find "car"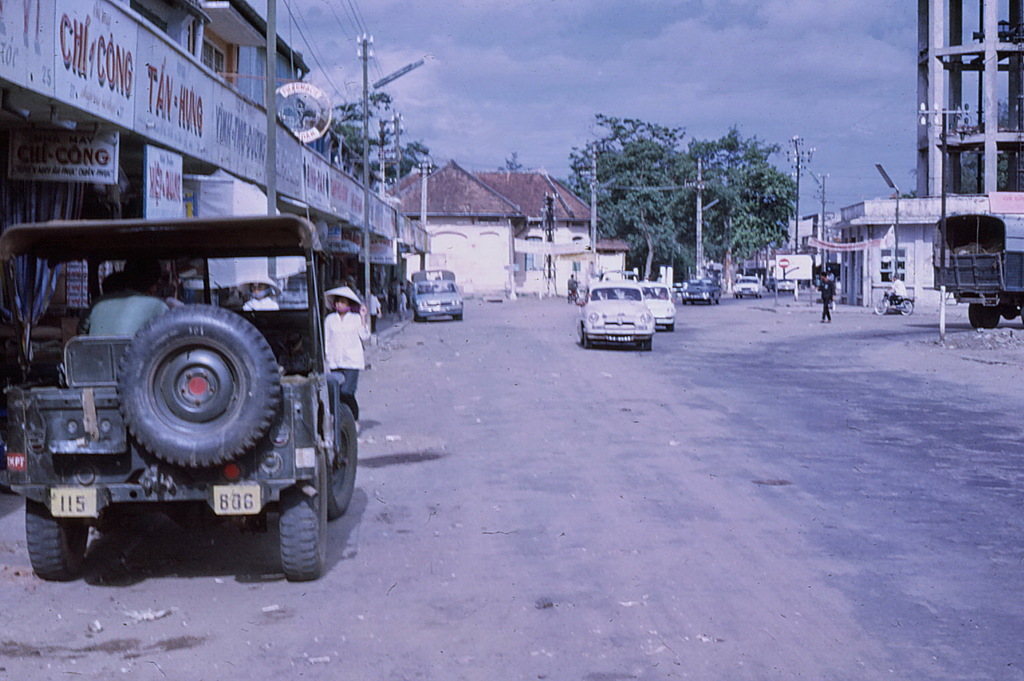
<box>407,268,464,324</box>
